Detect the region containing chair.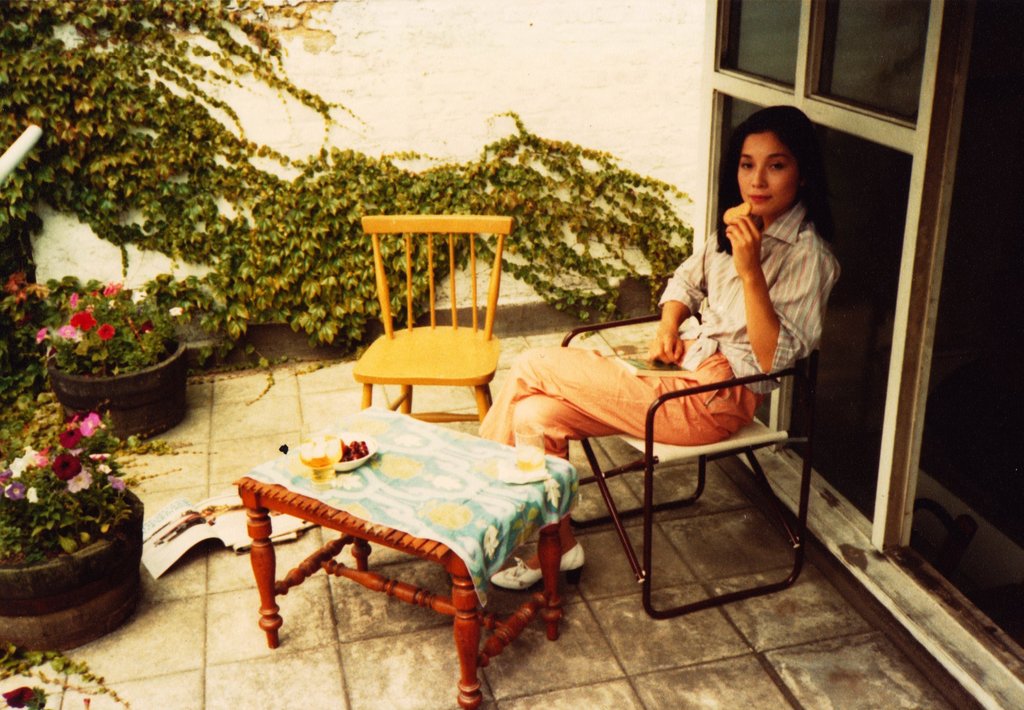
left=563, top=305, right=819, bottom=623.
